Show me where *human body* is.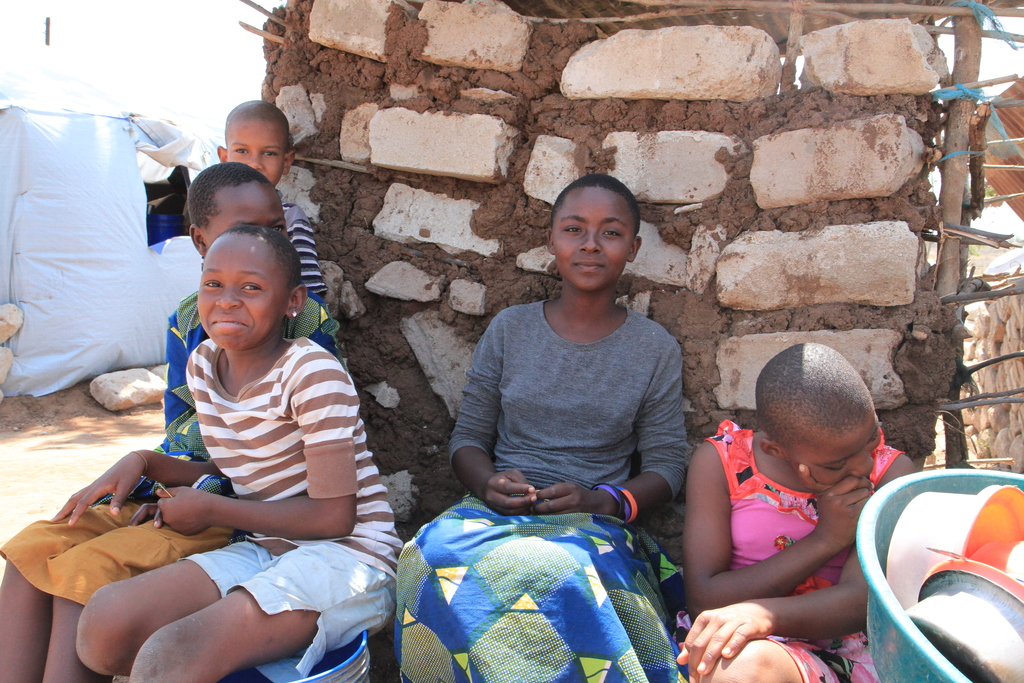
*human body* is at x1=147, y1=159, x2=358, y2=459.
